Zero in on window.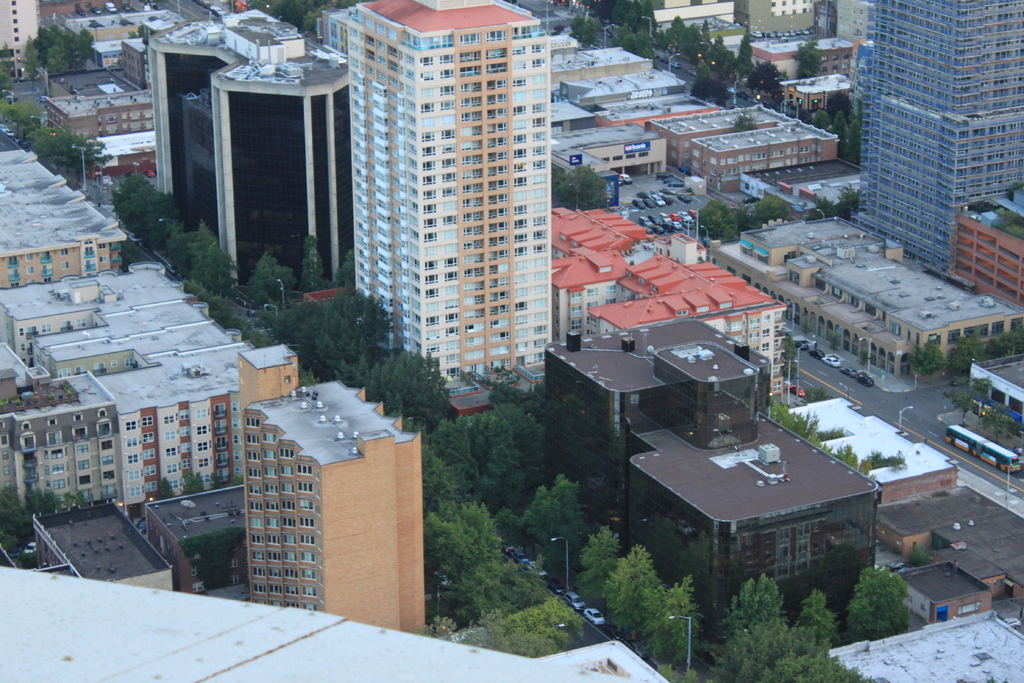
Zeroed in: [278,466,294,476].
